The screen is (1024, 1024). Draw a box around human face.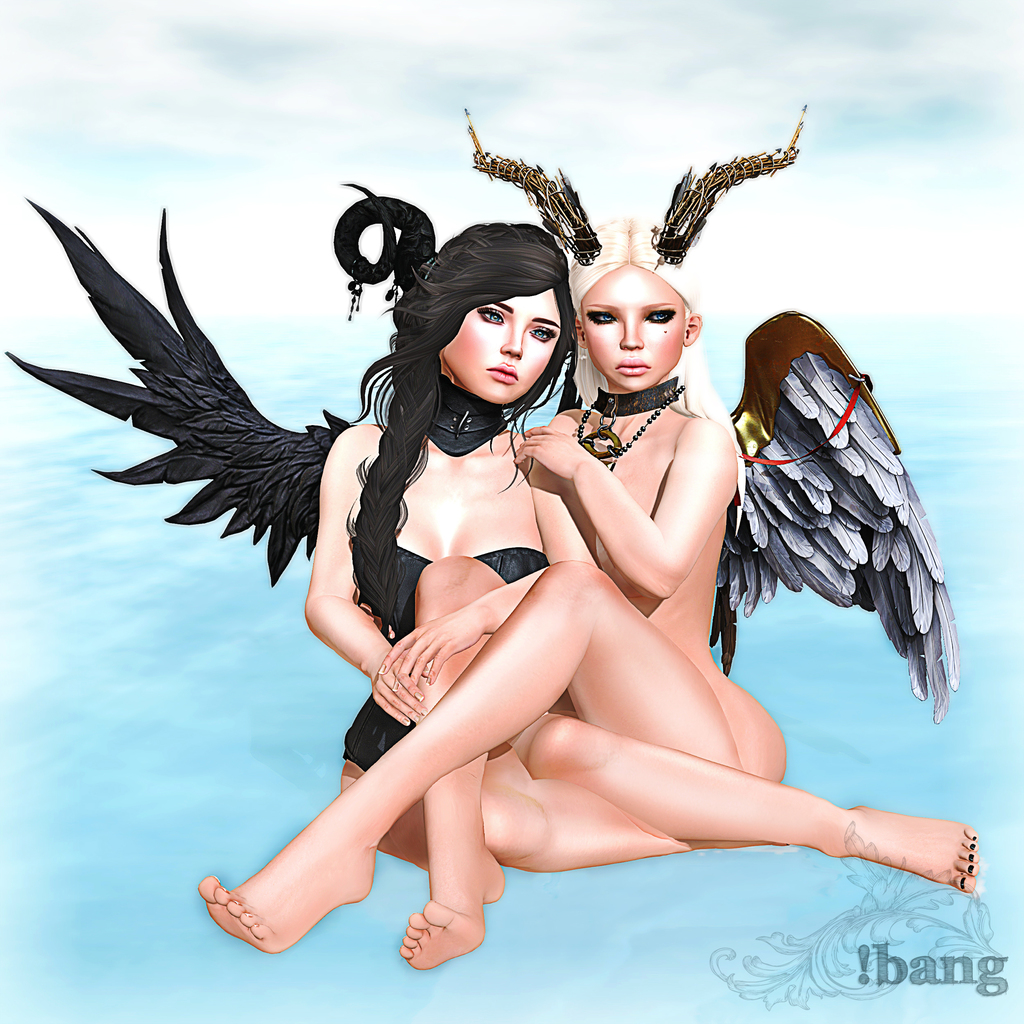
bbox=(581, 260, 684, 399).
